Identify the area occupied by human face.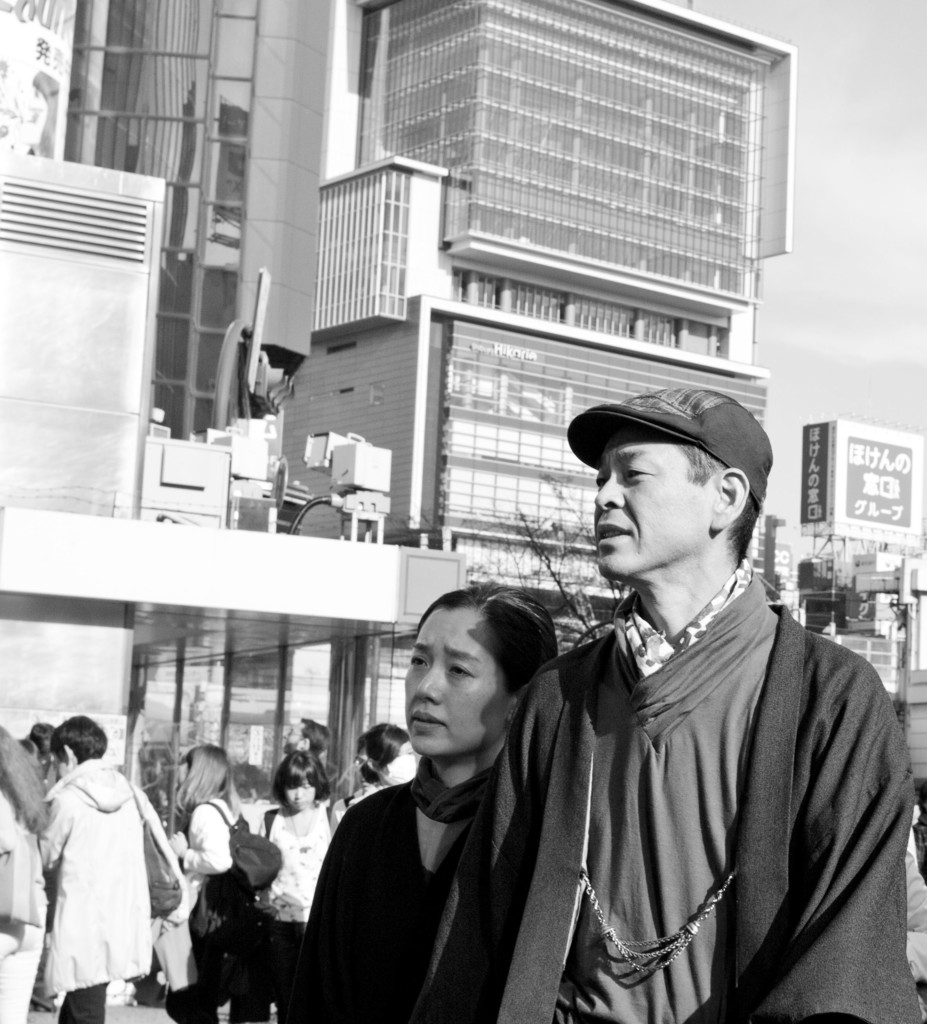
Area: rect(386, 742, 419, 784).
